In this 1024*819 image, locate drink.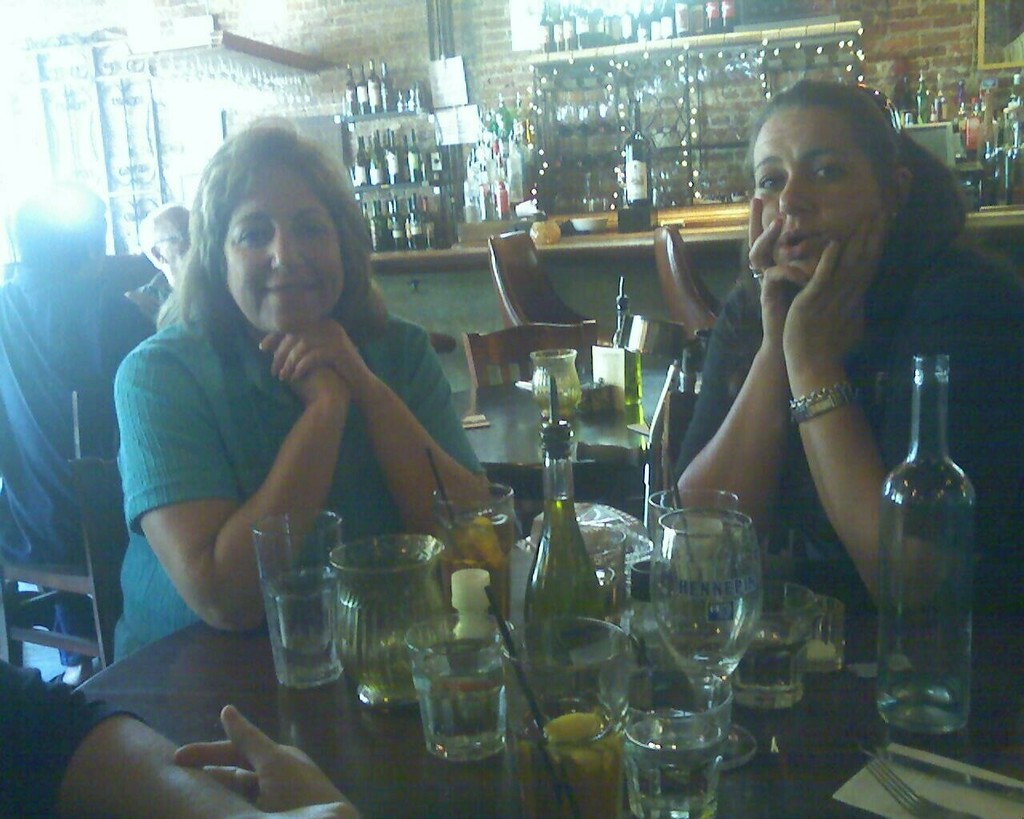
Bounding box: rect(511, 693, 630, 818).
